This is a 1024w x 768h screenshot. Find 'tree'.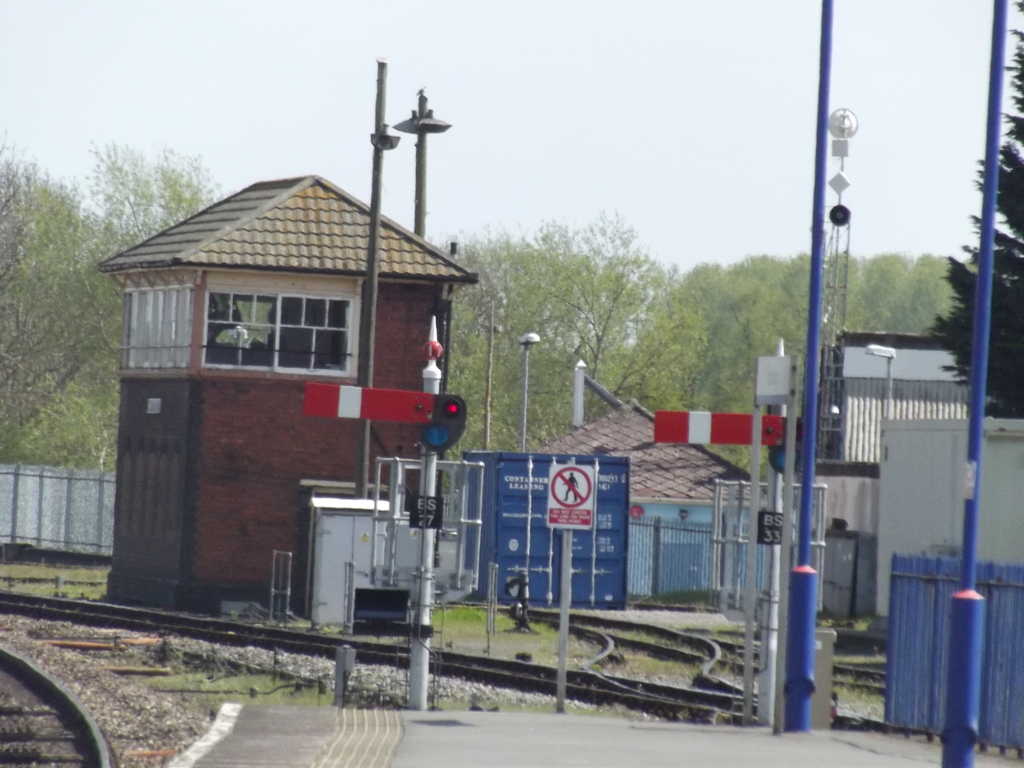
Bounding box: locate(492, 209, 685, 450).
